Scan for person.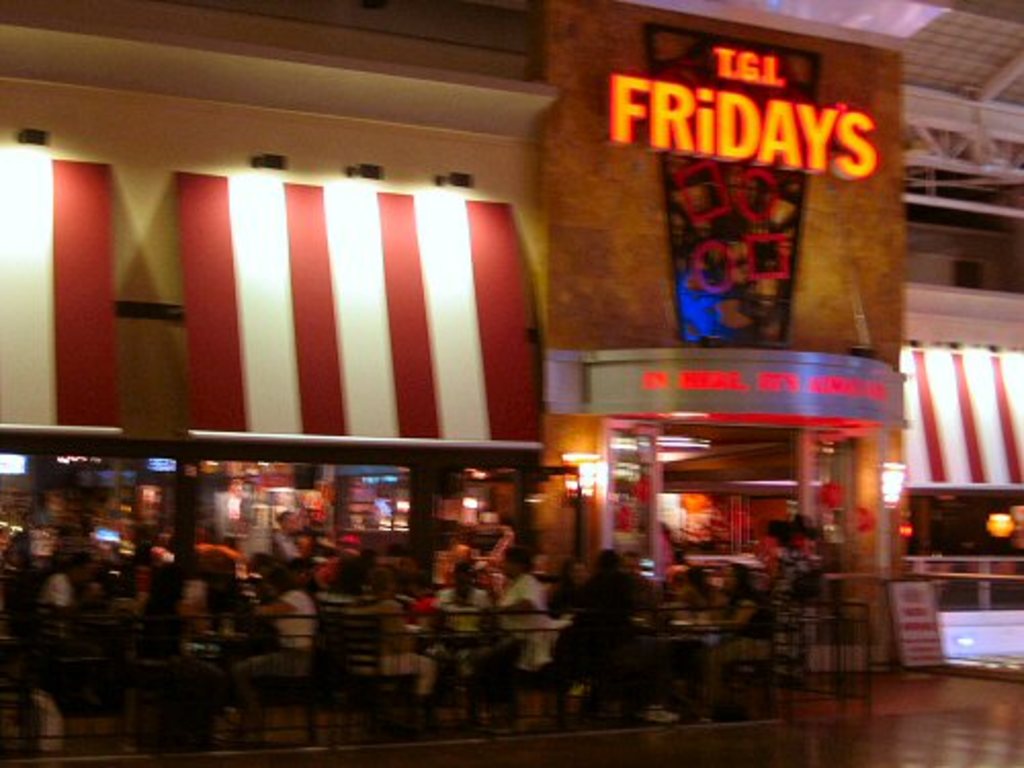
Scan result: bbox=(565, 539, 662, 727).
